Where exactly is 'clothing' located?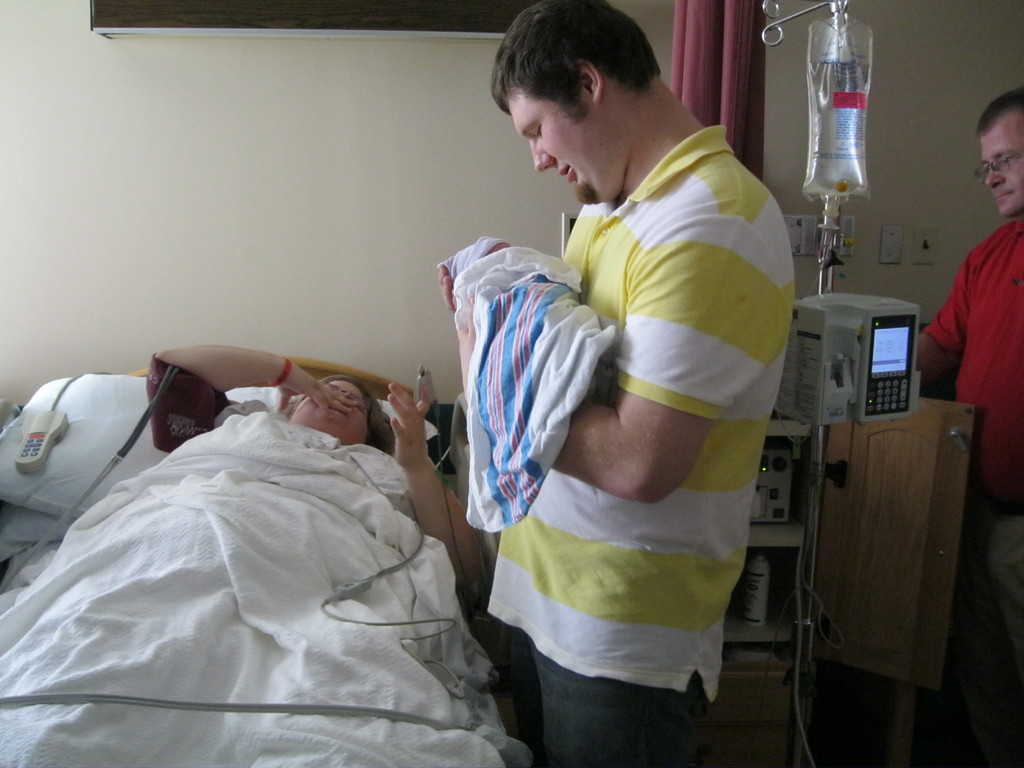
Its bounding box is <box>926,203,1023,767</box>.
